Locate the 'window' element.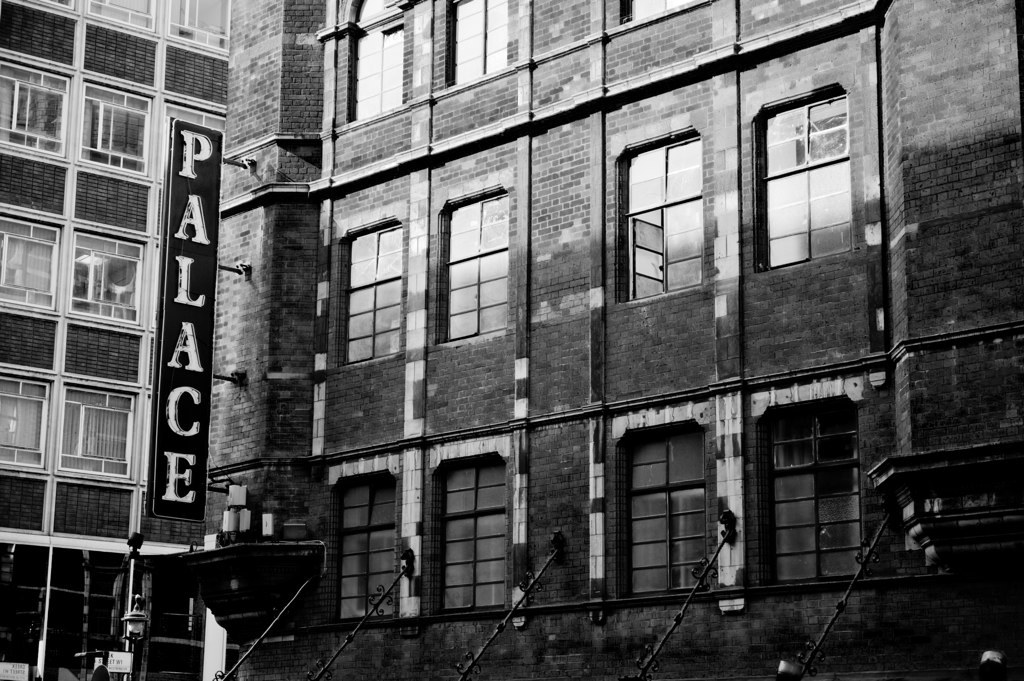
Element bbox: 69,232,142,325.
